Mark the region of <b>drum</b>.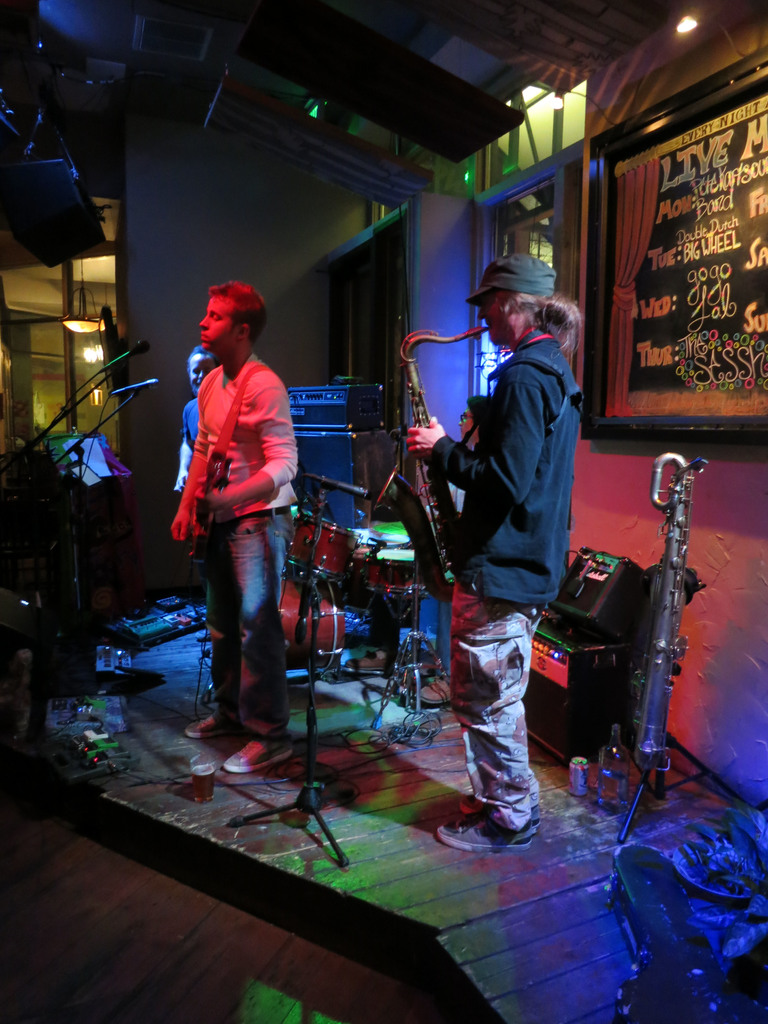
Region: <region>287, 515, 360, 580</region>.
